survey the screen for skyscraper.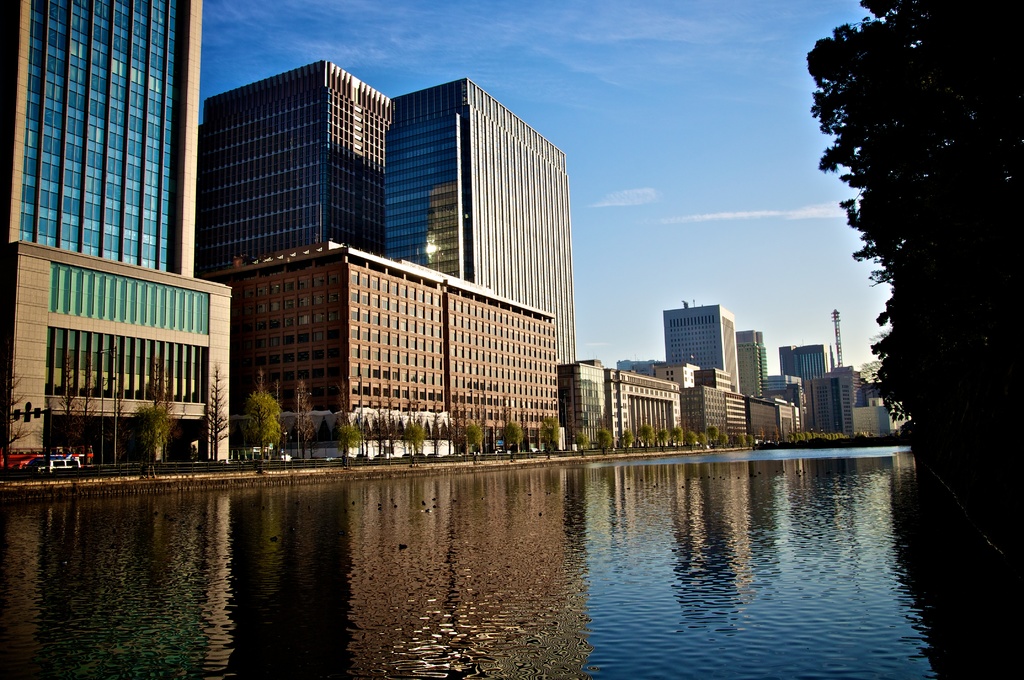
Survey found: [379,77,572,373].
